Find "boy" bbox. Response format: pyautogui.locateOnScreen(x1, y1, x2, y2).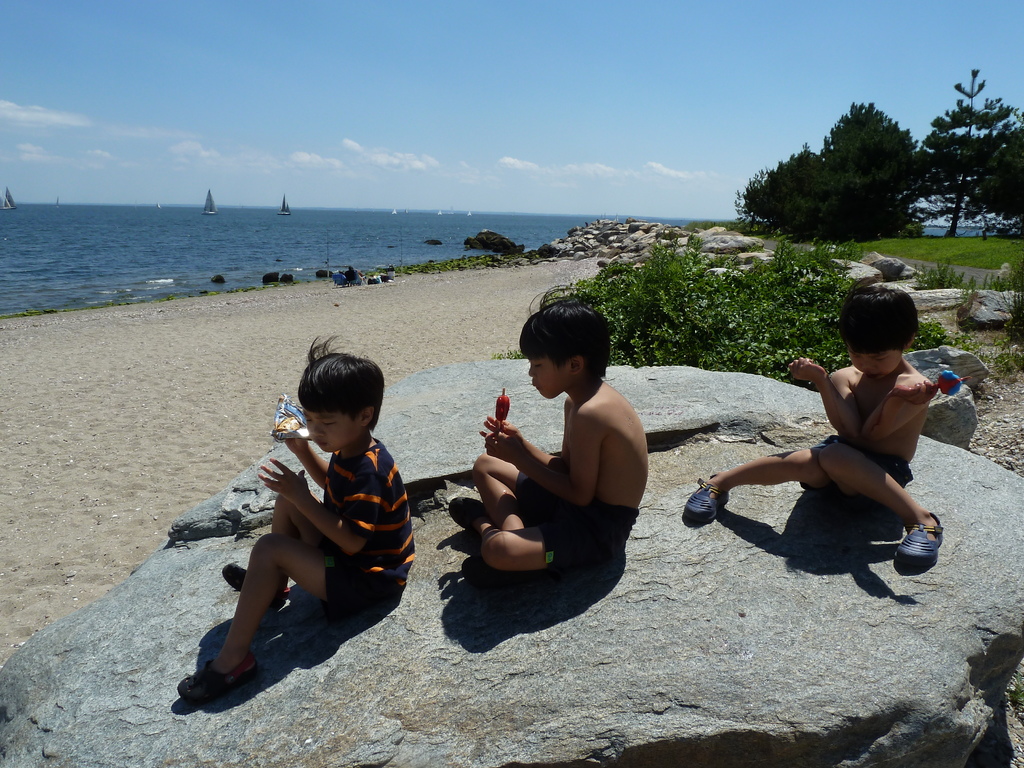
pyautogui.locateOnScreen(447, 275, 649, 573).
